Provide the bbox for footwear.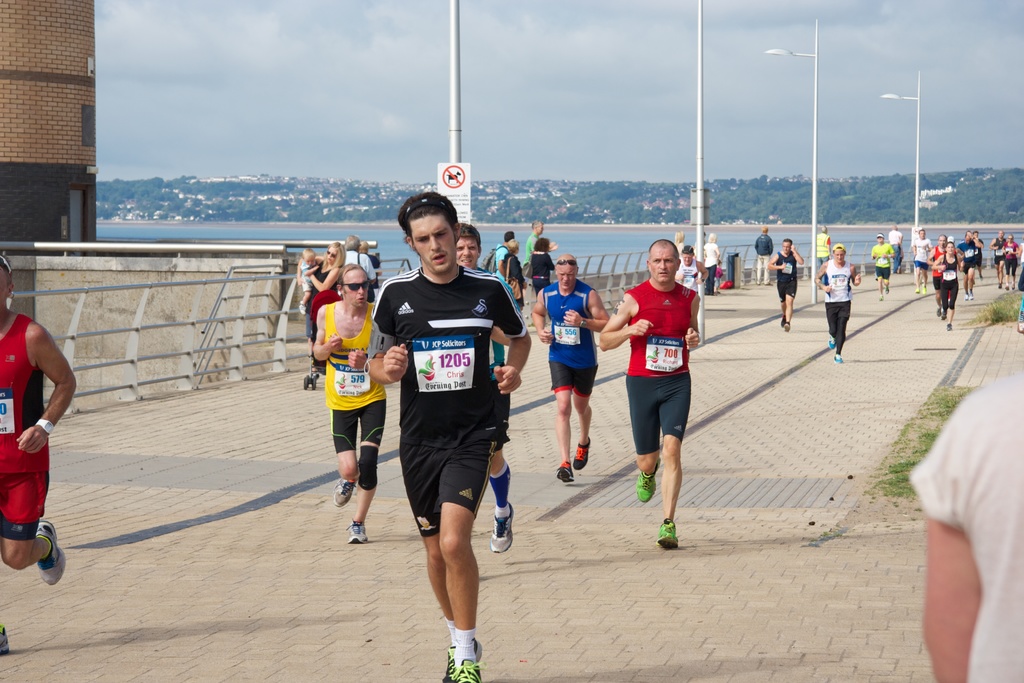
[779, 315, 785, 329].
